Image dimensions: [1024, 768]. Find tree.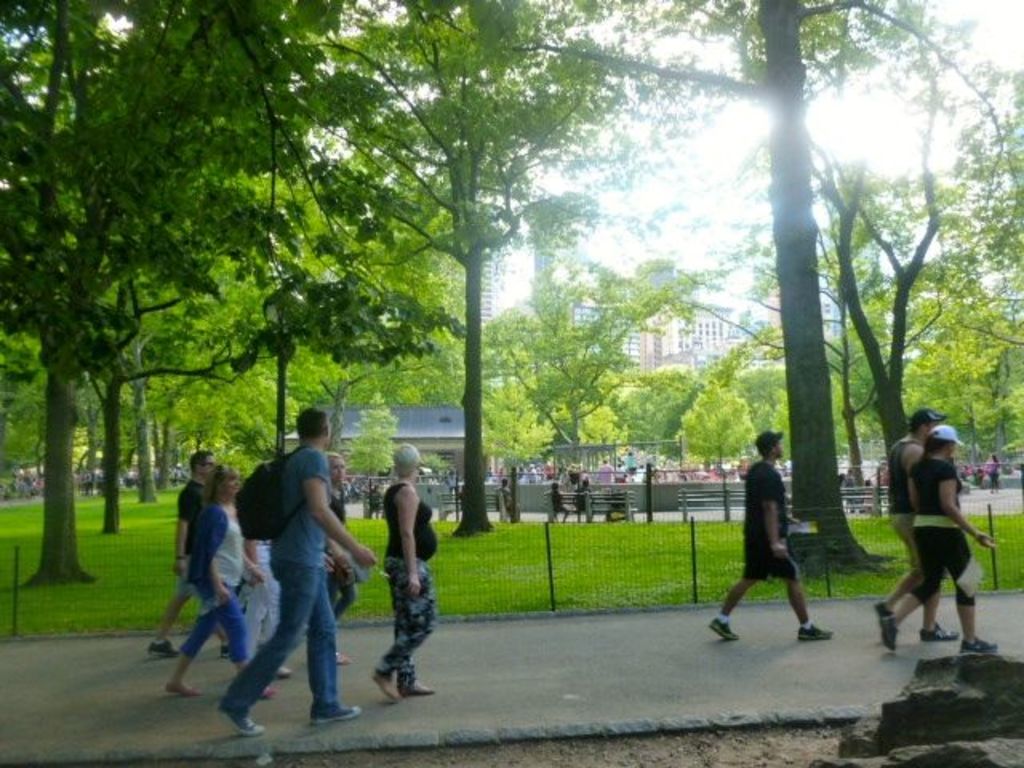
crop(677, 374, 782, 526).
